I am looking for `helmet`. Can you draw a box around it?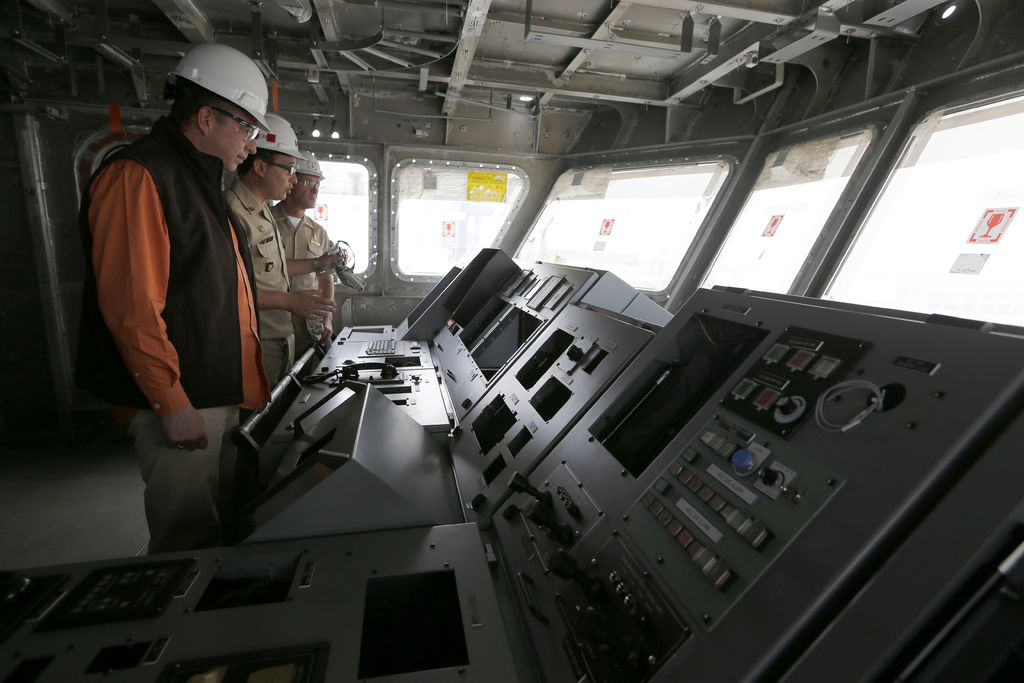
Sure, the bounding box is <region>248, 117, 297, 158</region>.
